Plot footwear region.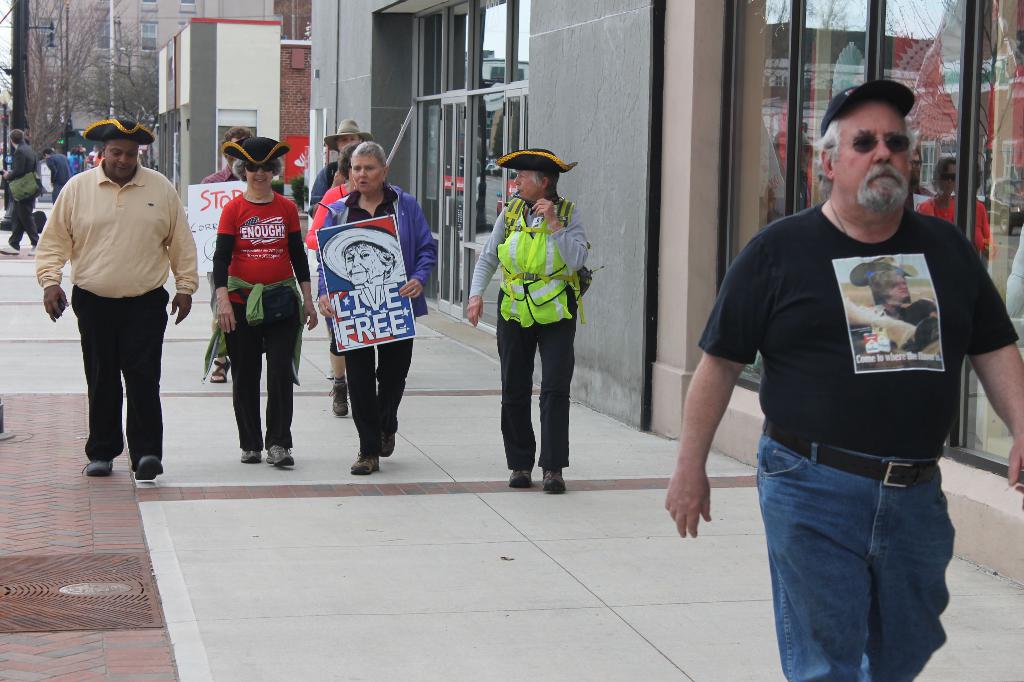
Plotted at 0/245/19/254.
